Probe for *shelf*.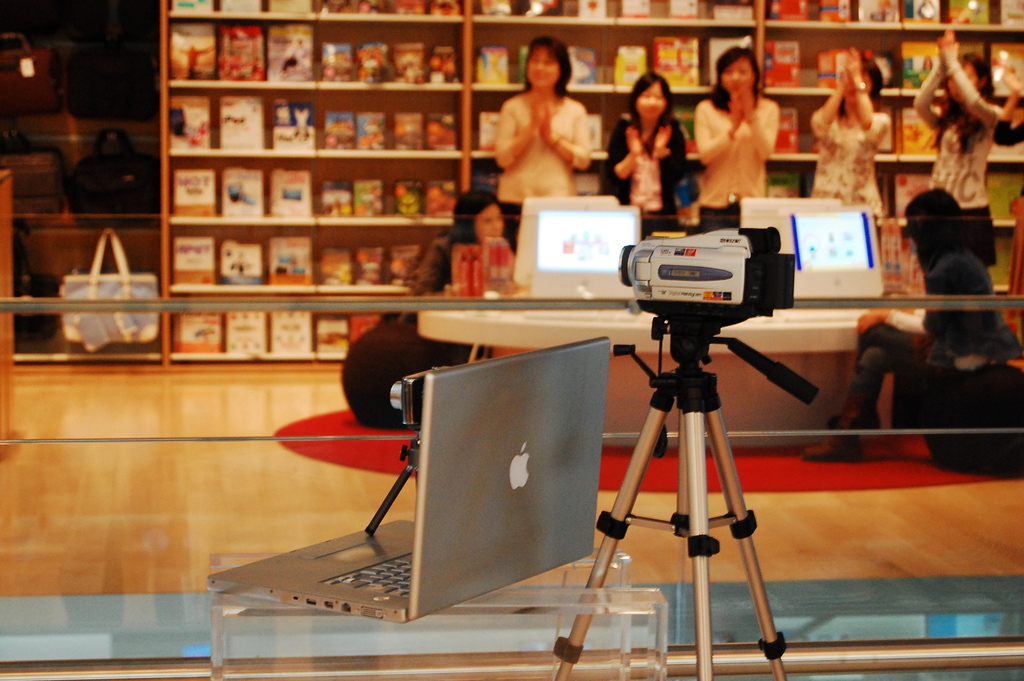
Probe result: bbox(175, 233, 415, 282).
